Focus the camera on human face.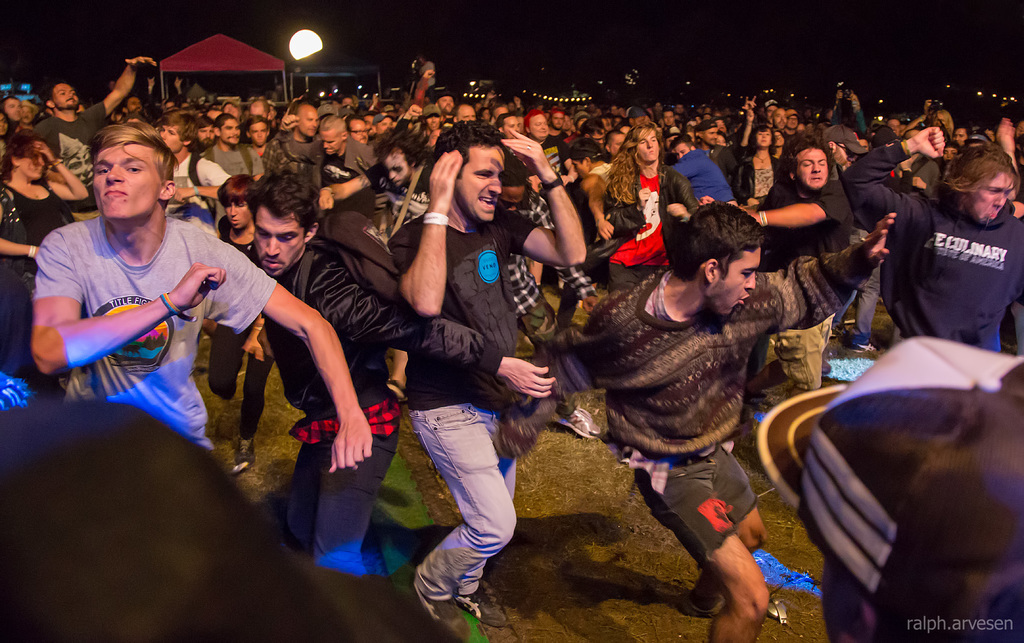
Focus region: bbox=(452, 147, 506, 223).
